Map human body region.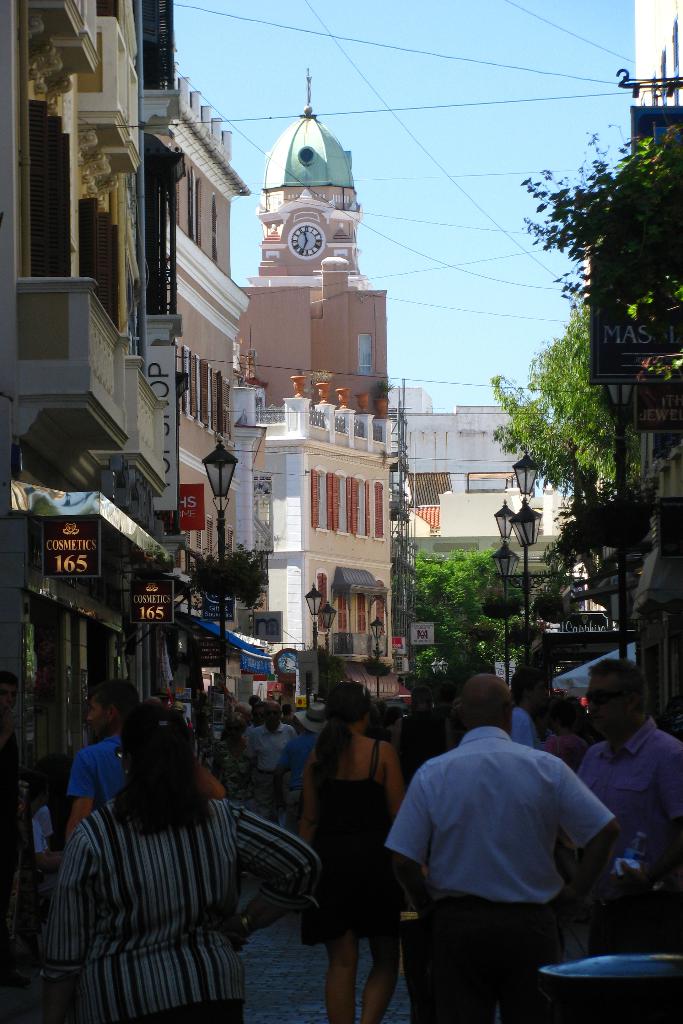
Mapped to bbox=[245, 699, 291, 819].
